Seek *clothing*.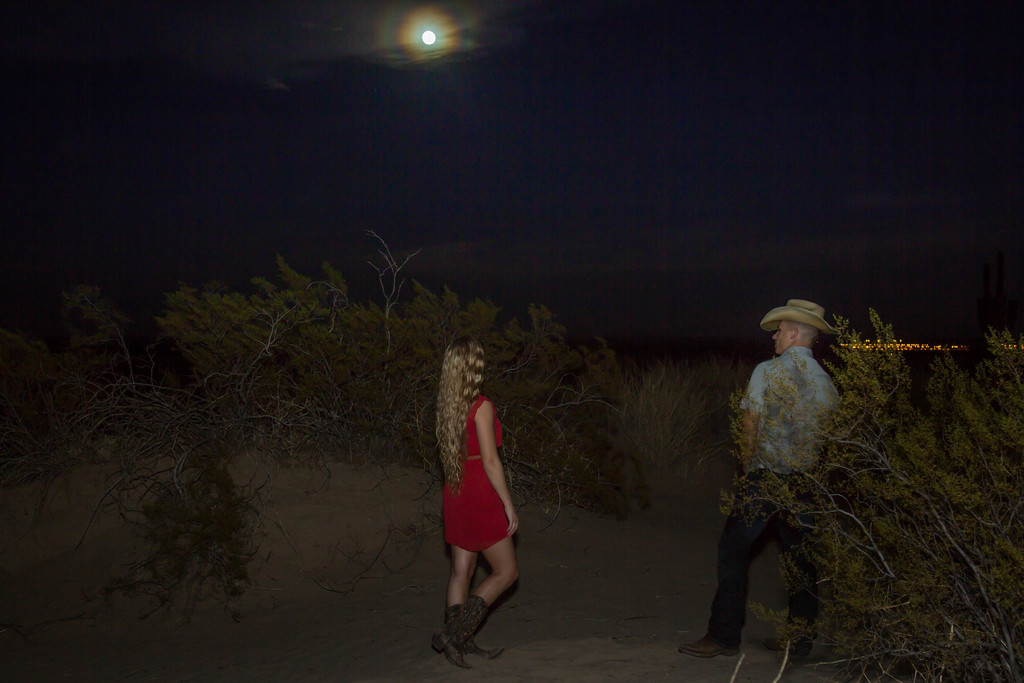
locate(442, 392, 515, 554).
